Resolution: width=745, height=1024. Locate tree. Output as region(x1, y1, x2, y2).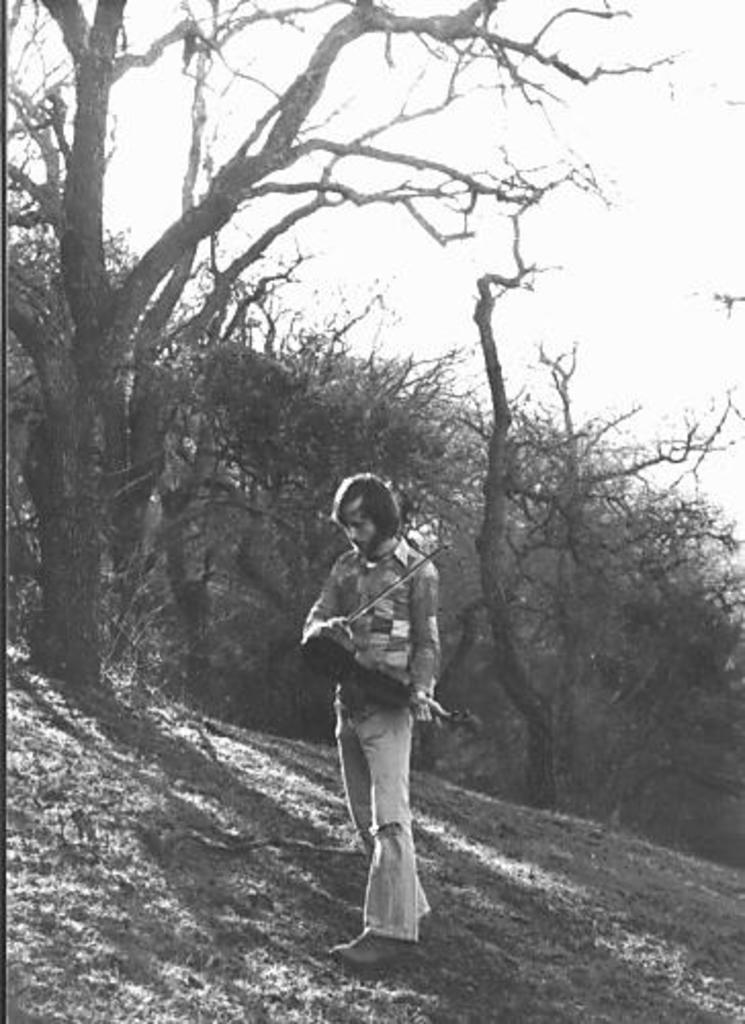
region(422, 174, 743, 819).
